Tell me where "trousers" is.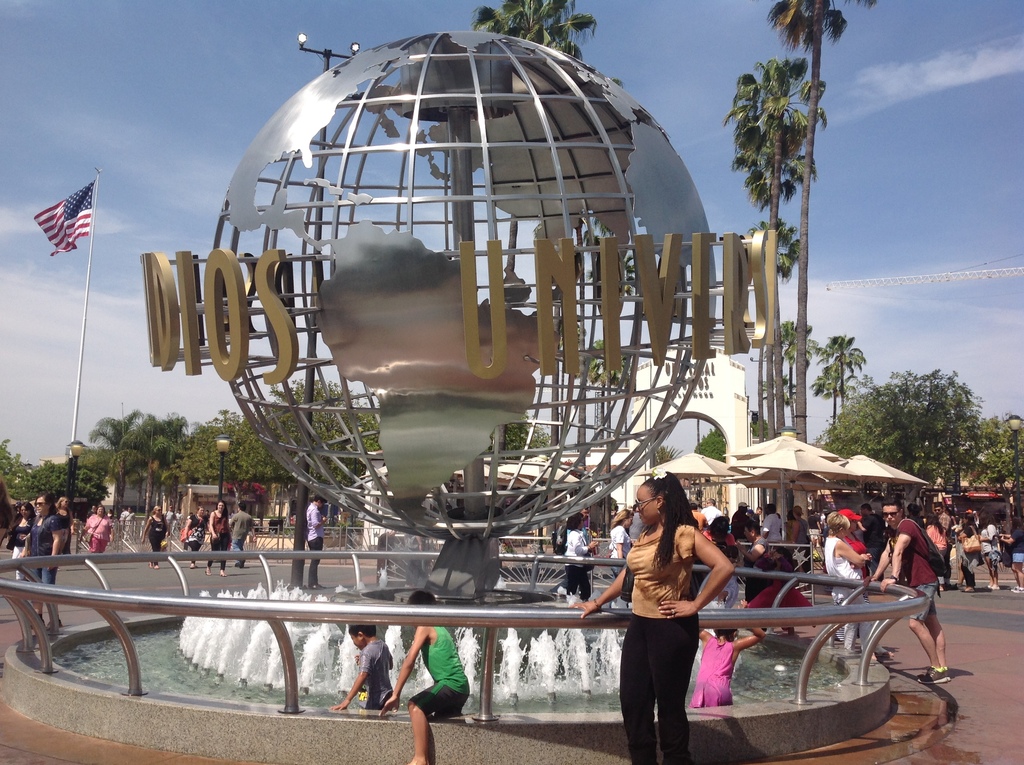
"trousers" is at select_region(13, 537, 26, 576).
